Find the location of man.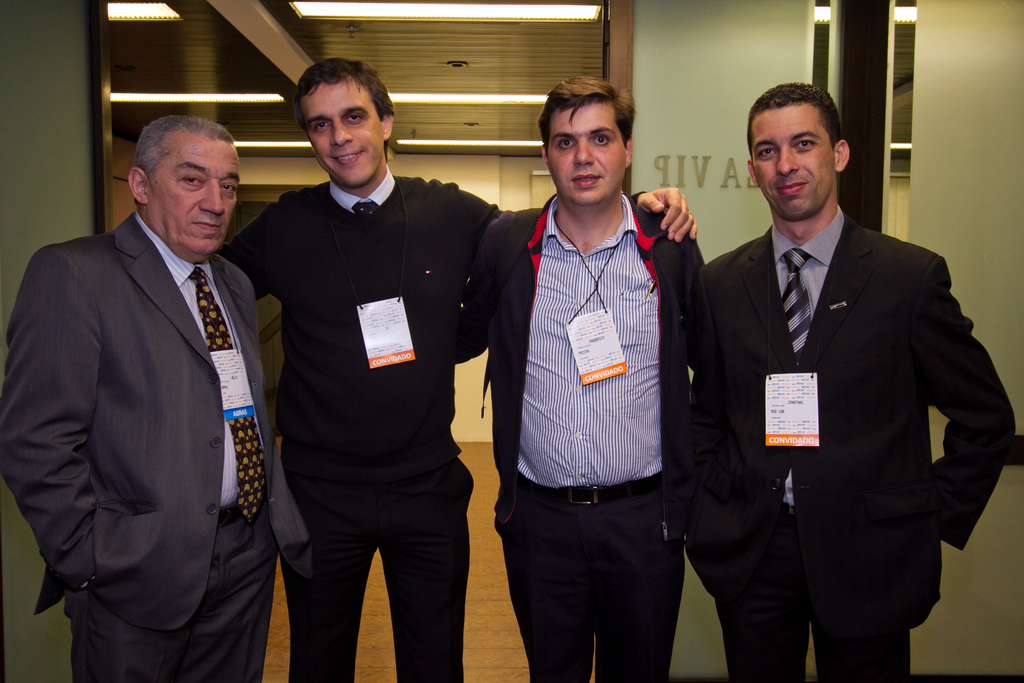
Location: [683, 82, 1014, 682].
